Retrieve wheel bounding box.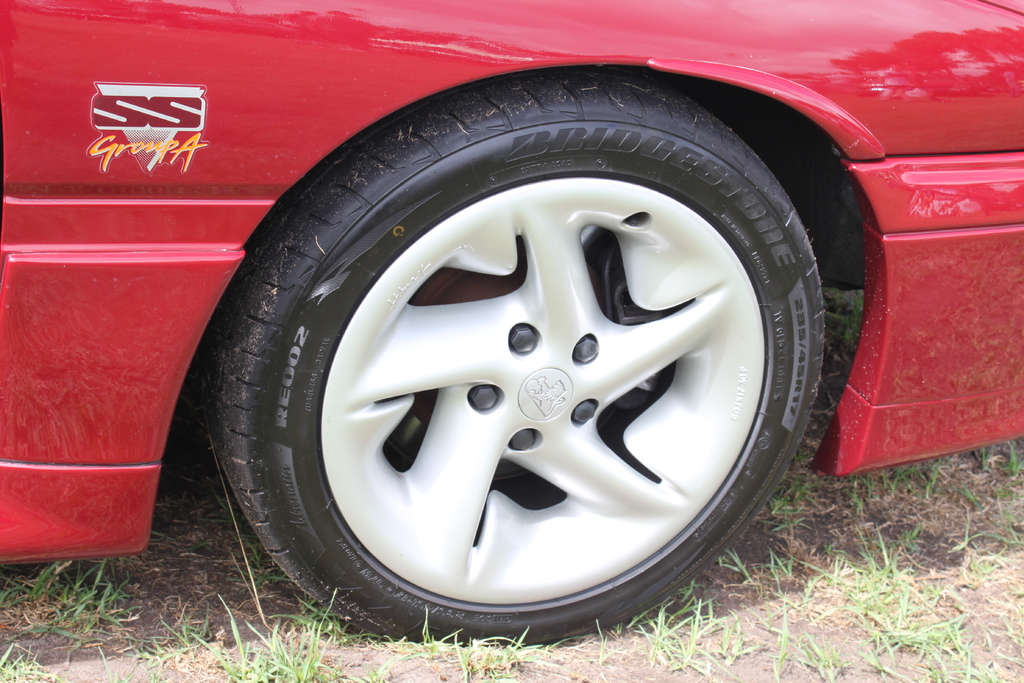
Bounding box: (left=200, top=89, right=829, bottom=629).
